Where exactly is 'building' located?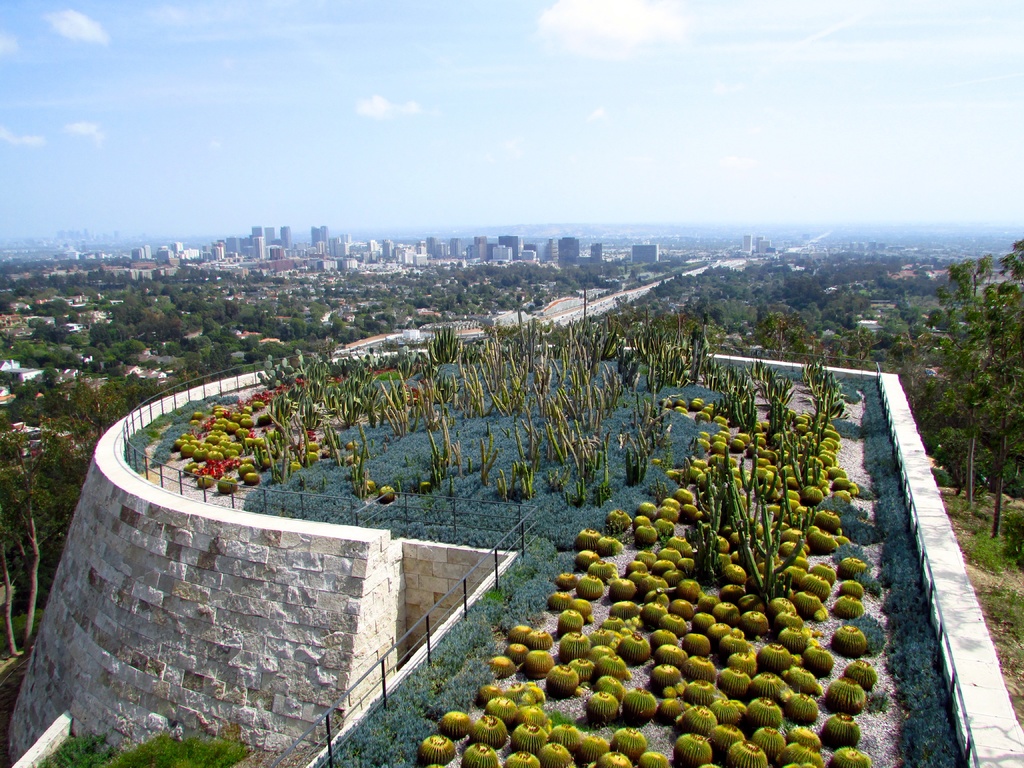
Its bounding box is [492,244,514,264].
